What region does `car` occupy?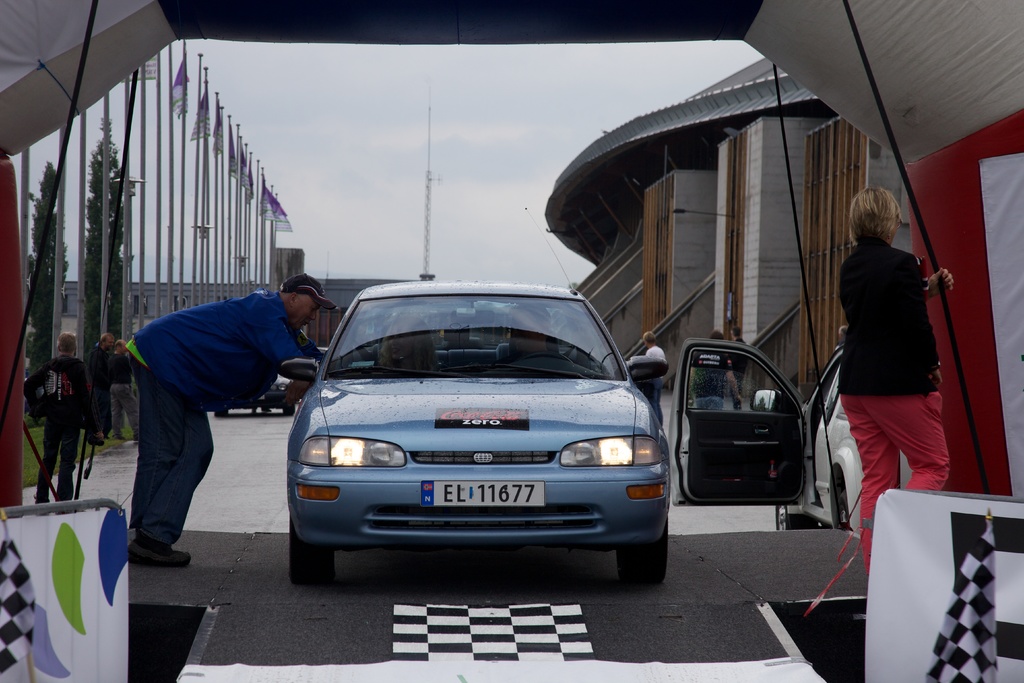
272/276/669/597.
